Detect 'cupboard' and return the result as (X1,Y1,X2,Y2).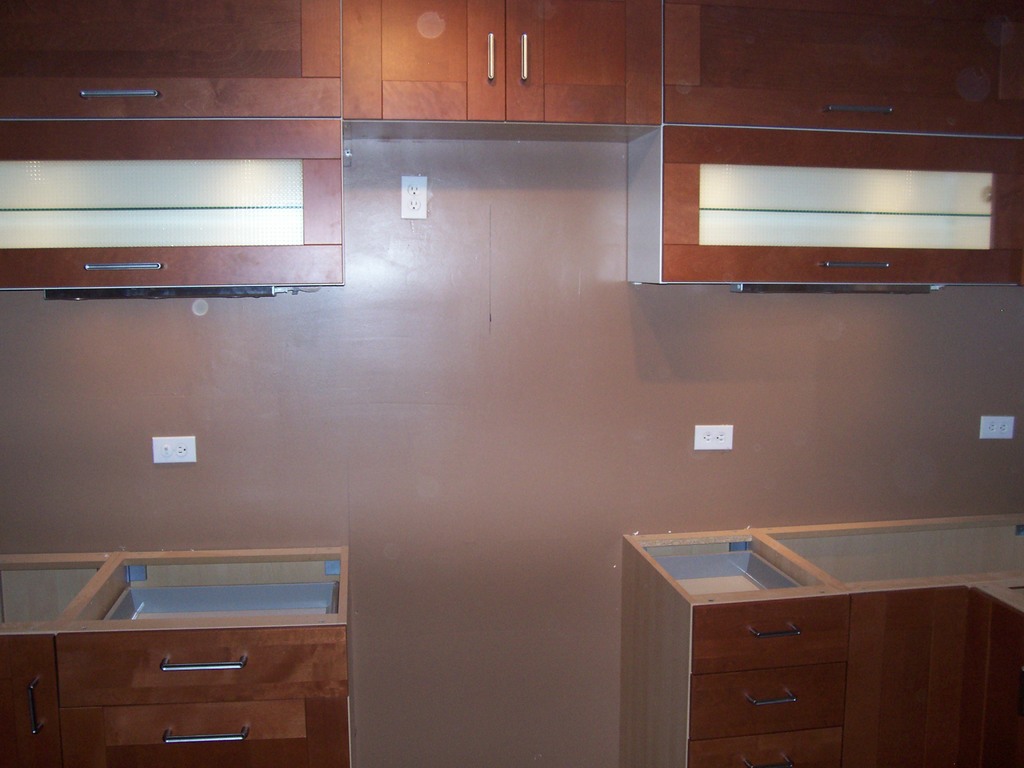
(0,0,1023,290).
